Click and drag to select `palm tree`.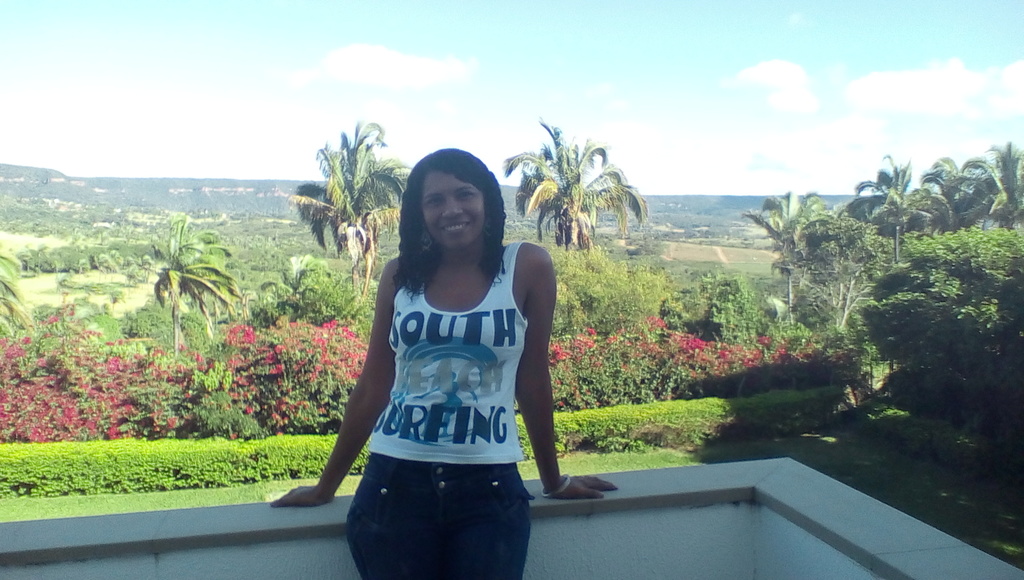
Selection: <box>291,127,389,296</box>.
